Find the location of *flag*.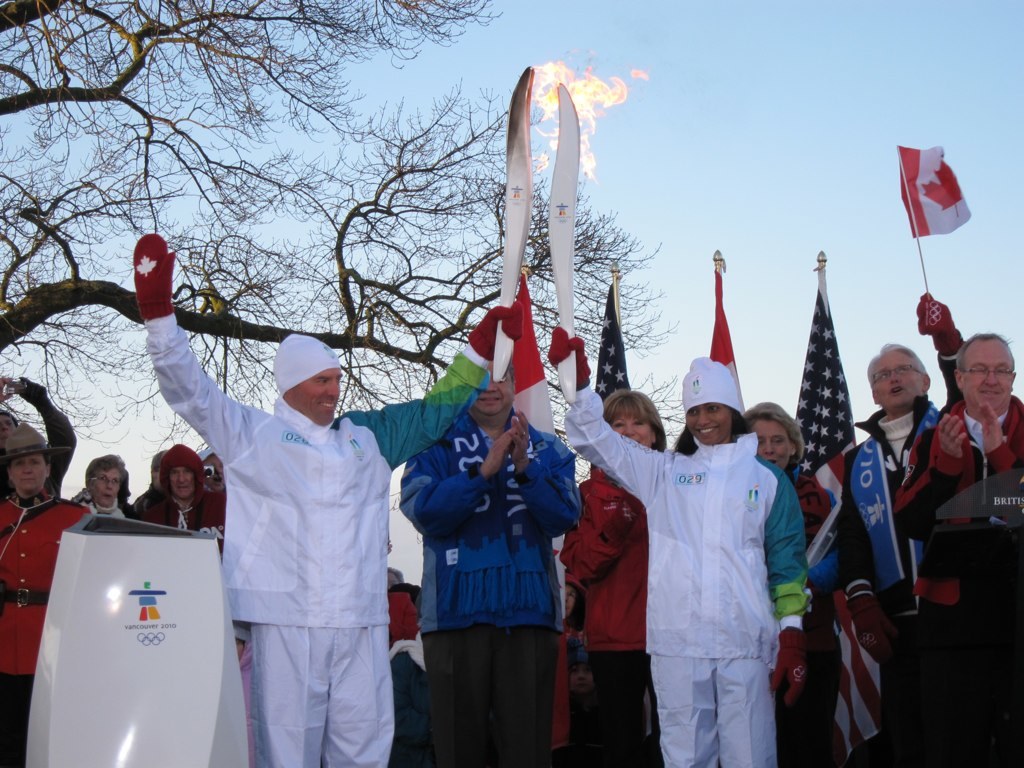
Location: 900/139/976/261.
